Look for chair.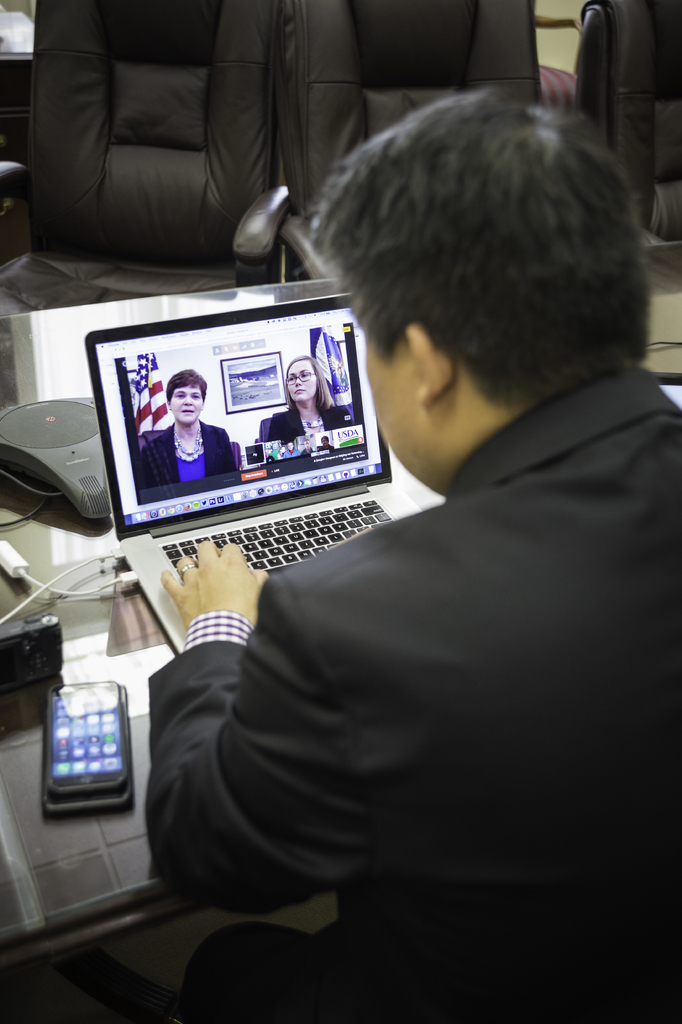
Found: <box>575,0,681,245</box>.
